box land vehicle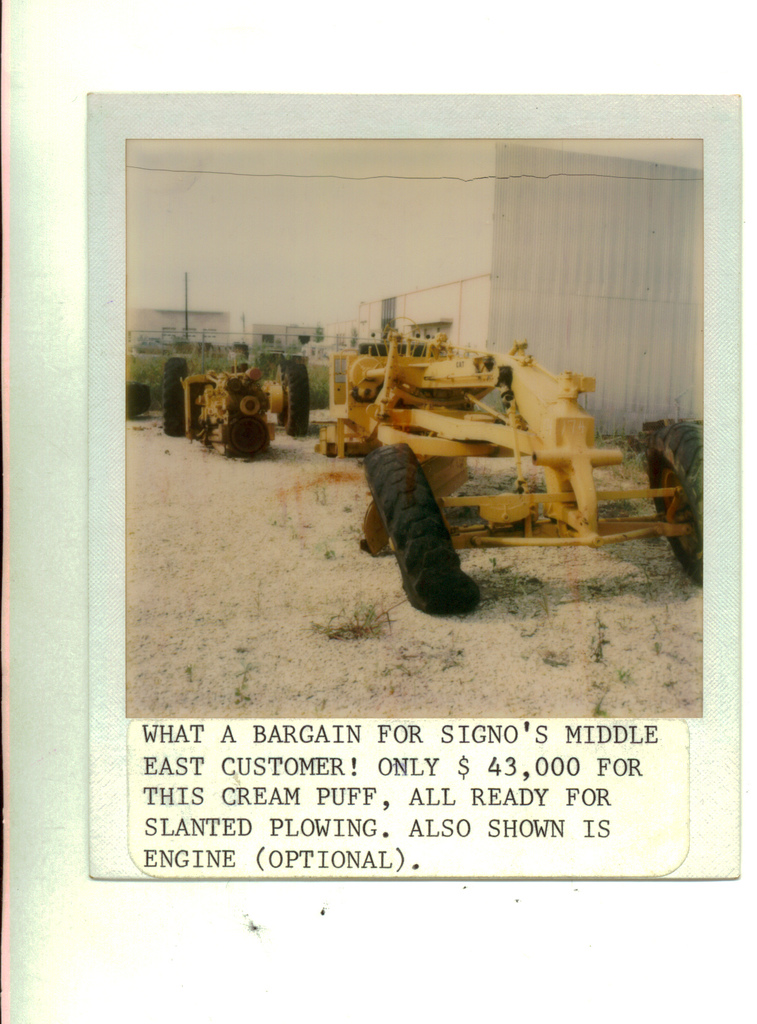
crop(156, 349, 316, 458)
